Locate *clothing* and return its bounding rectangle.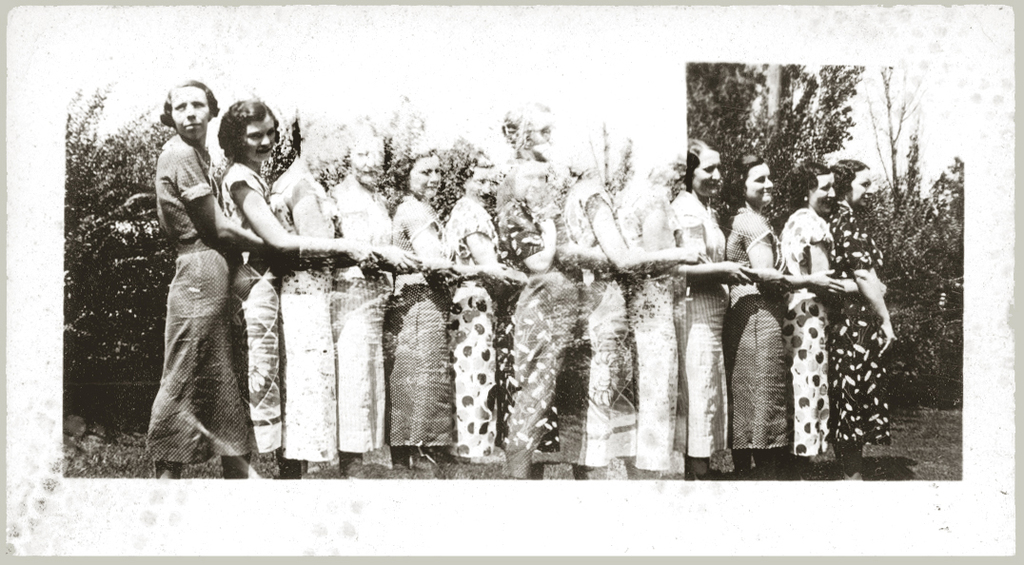
[785, 205, 826, 459].
